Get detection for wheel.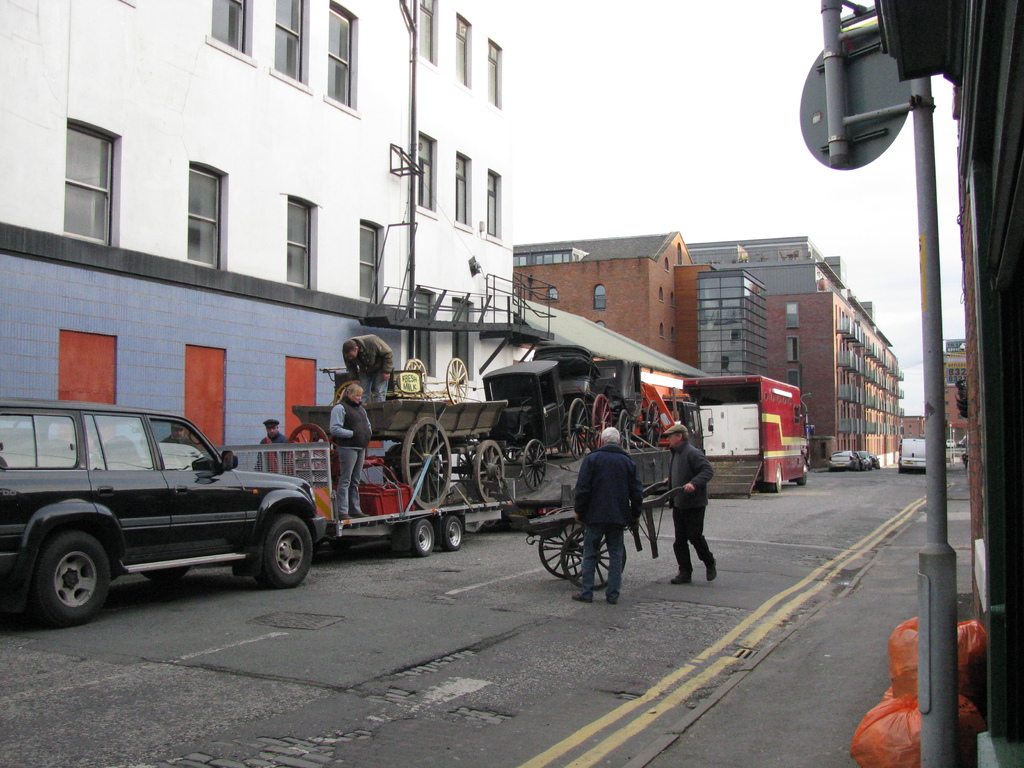
Detection: 404/358/428/396.
